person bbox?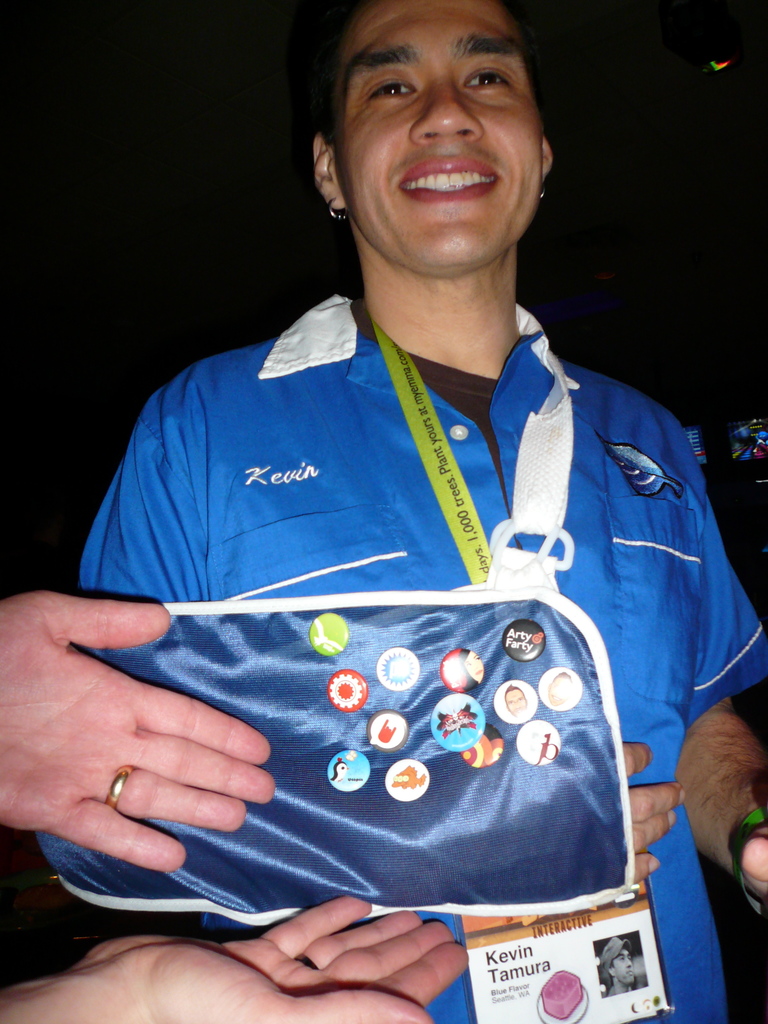
<box>604,932,637,986</box>
